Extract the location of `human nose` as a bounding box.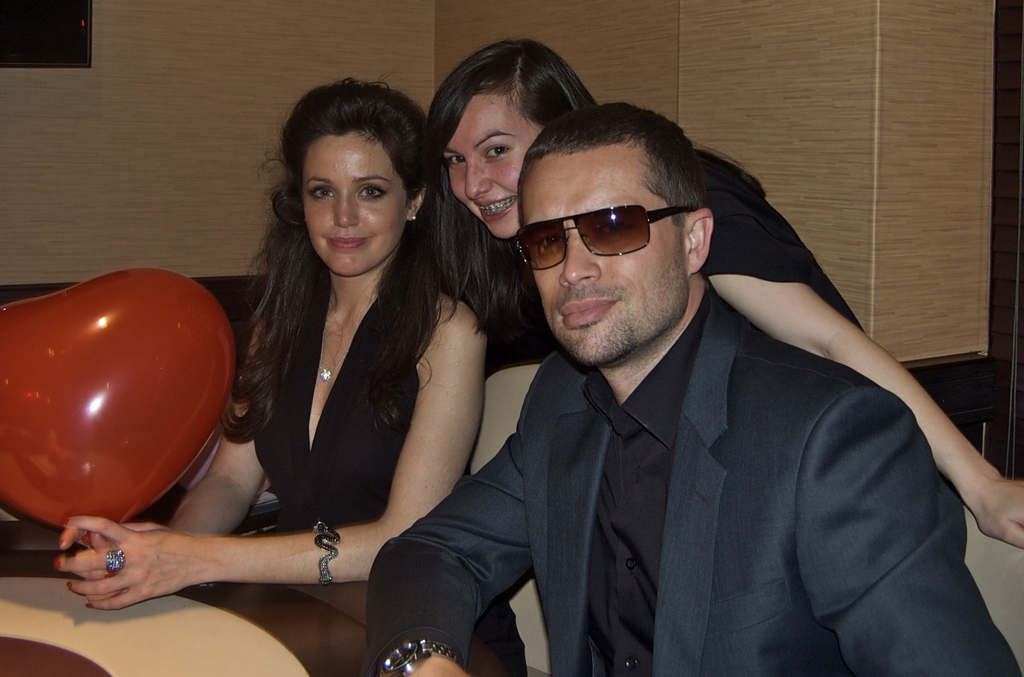
{"x1": 334, "y1": 192, "x2": 359, "y2": 224}.
